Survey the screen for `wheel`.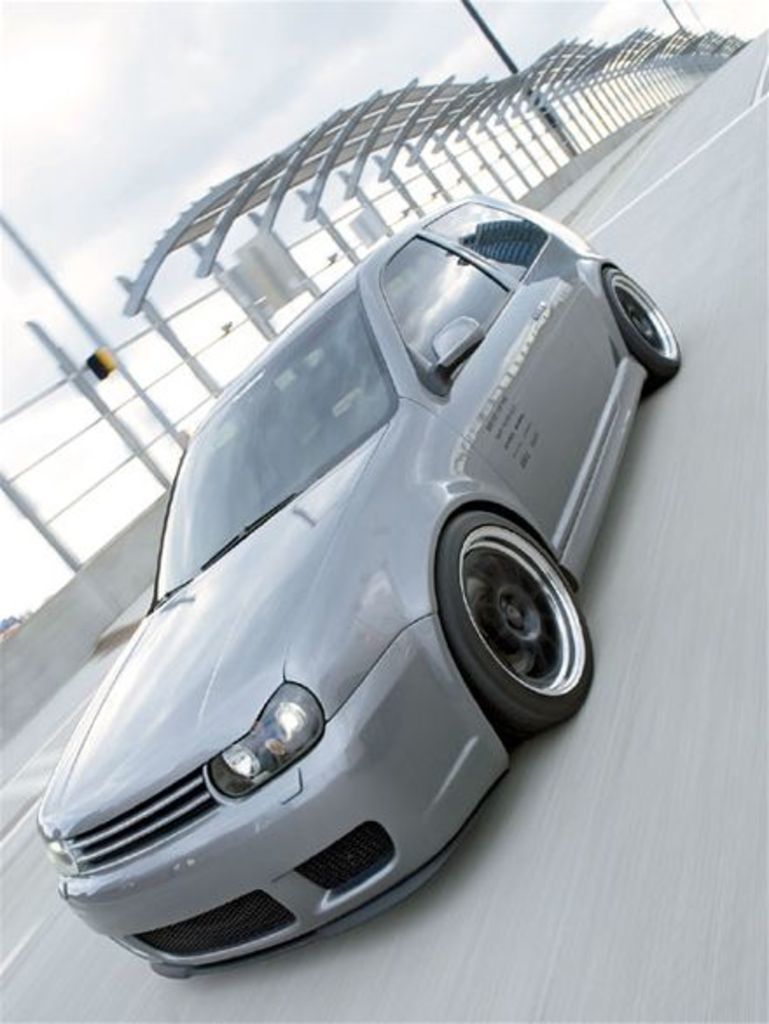
Survey found: bbox=[437, 498, 589, 734].
